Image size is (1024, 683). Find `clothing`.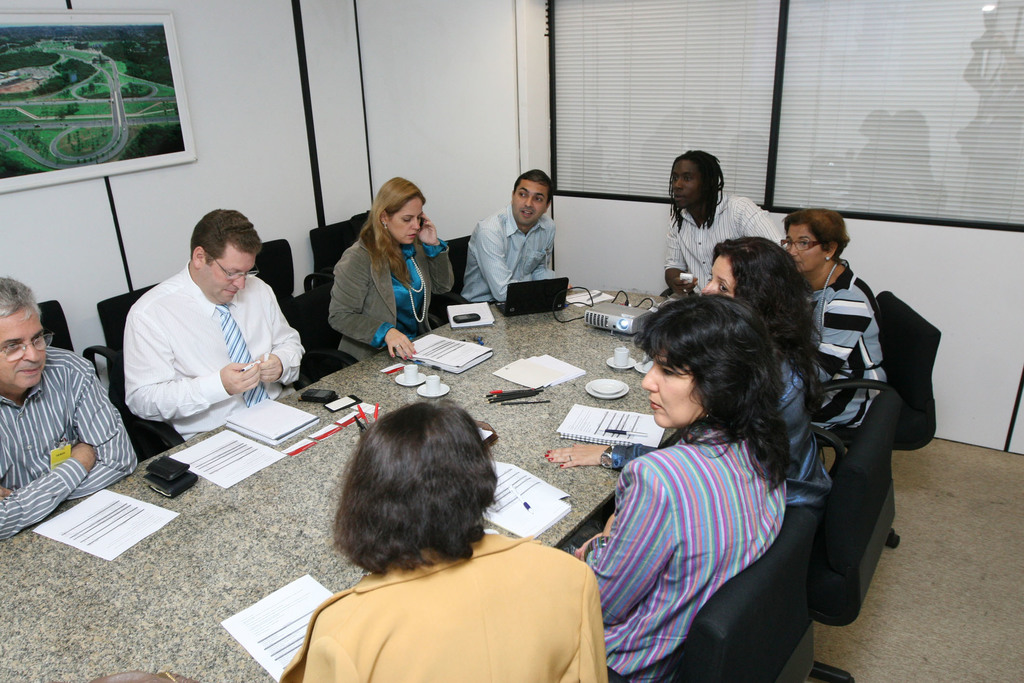
rect(666, 196, 790, 297).
